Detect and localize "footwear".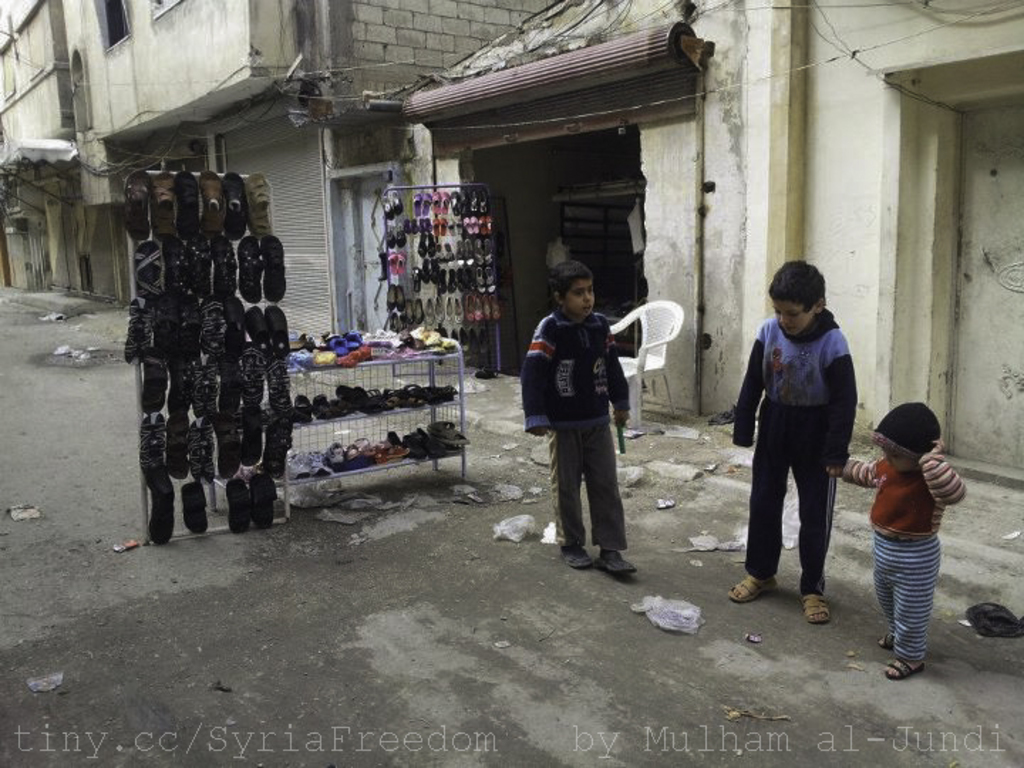
Localized at locate(602, 549, 637, 576).
